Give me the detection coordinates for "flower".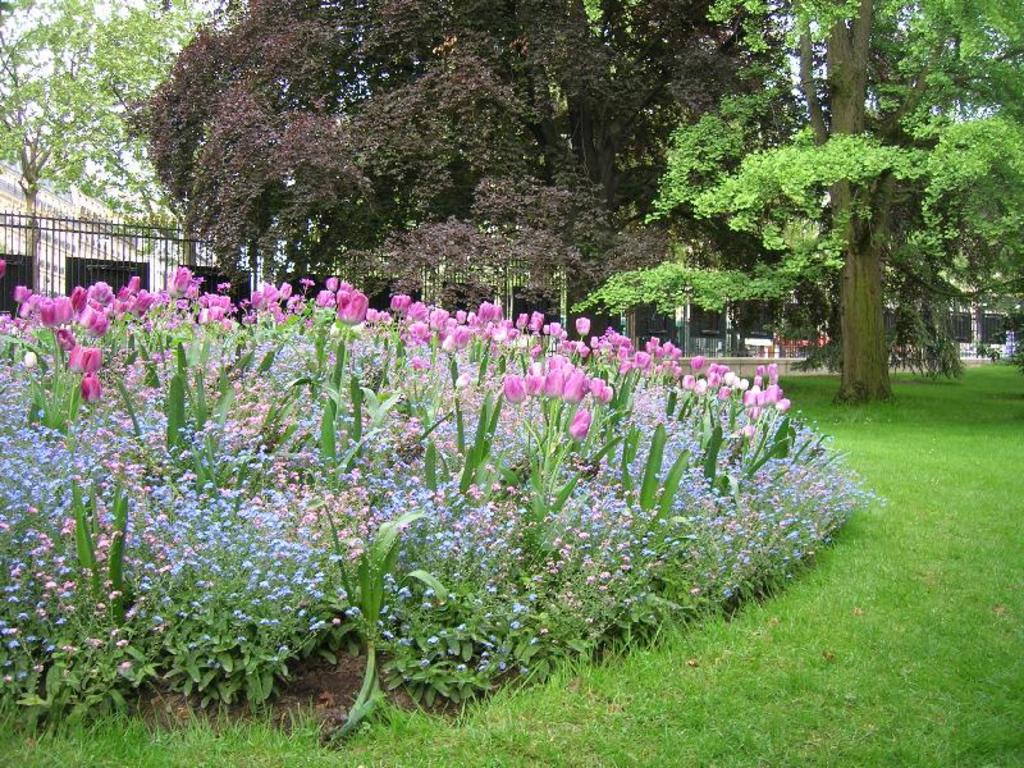
{"left": 564, "top": 408, "right": 589, "bottom": 443}.
